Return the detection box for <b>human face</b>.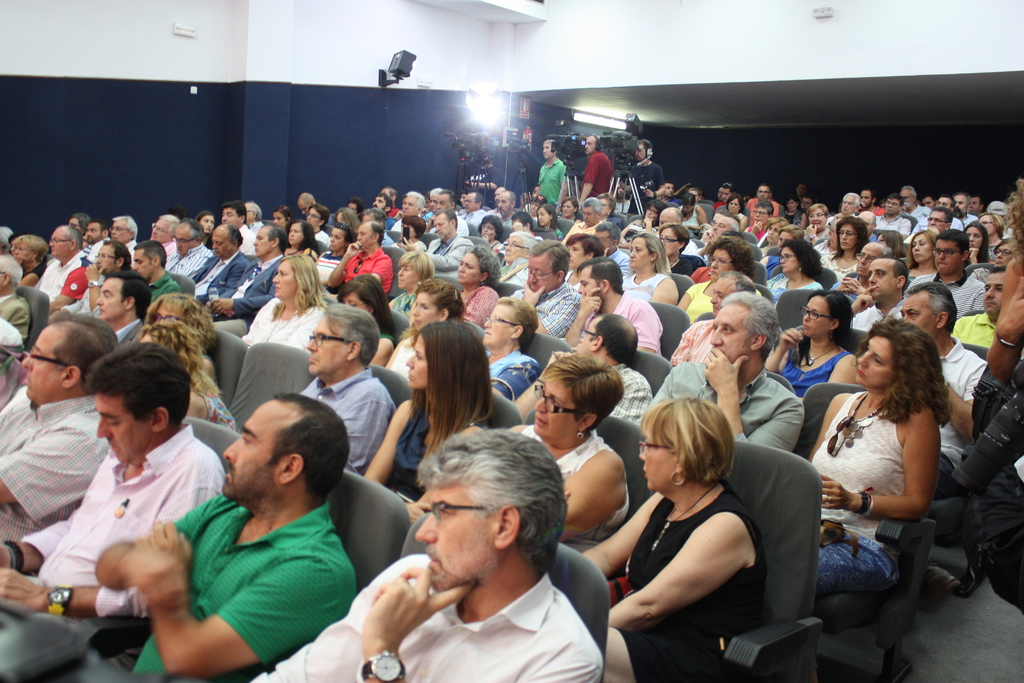
bbox(401, 220, 415, 240).
